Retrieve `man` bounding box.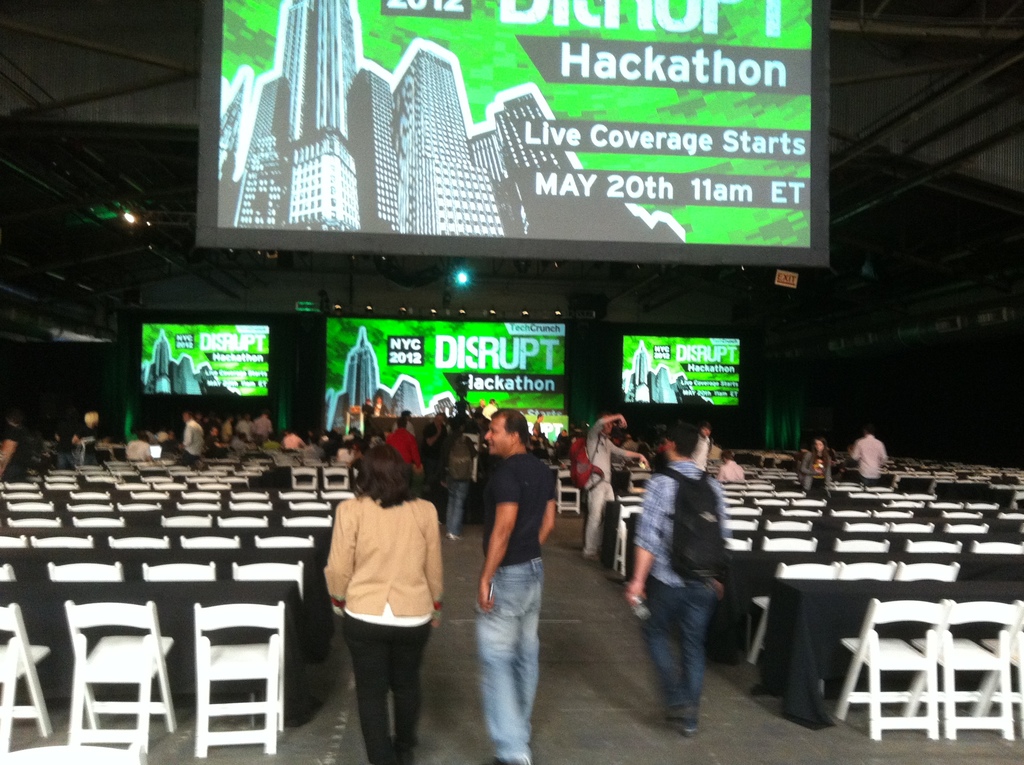
Bounding box: BBox(392, 413, 422, 449).
